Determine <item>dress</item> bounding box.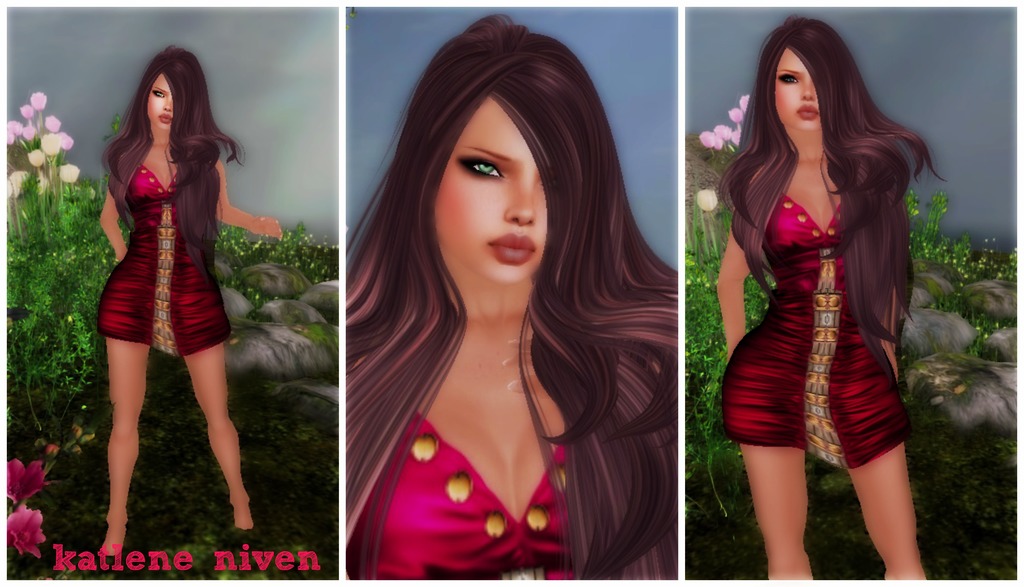
Determined: rect(92, 166, 227, 362).
